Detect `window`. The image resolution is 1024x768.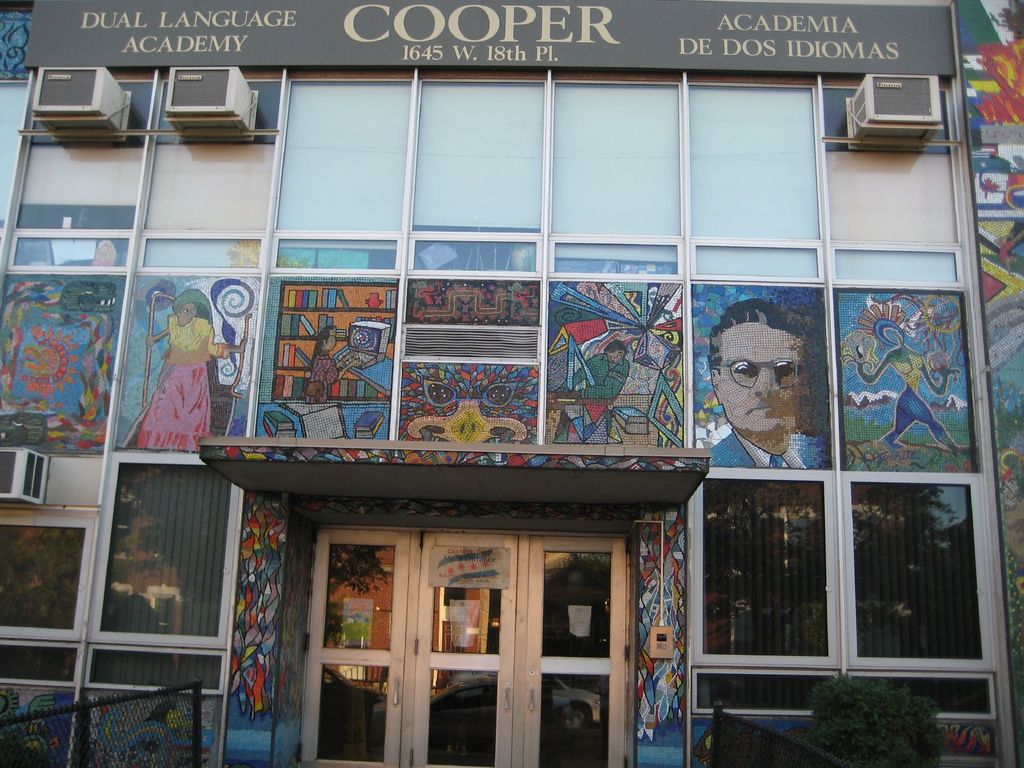
{"x1": 89, "y1": 456, "x2": 241, "y2": 654}.
